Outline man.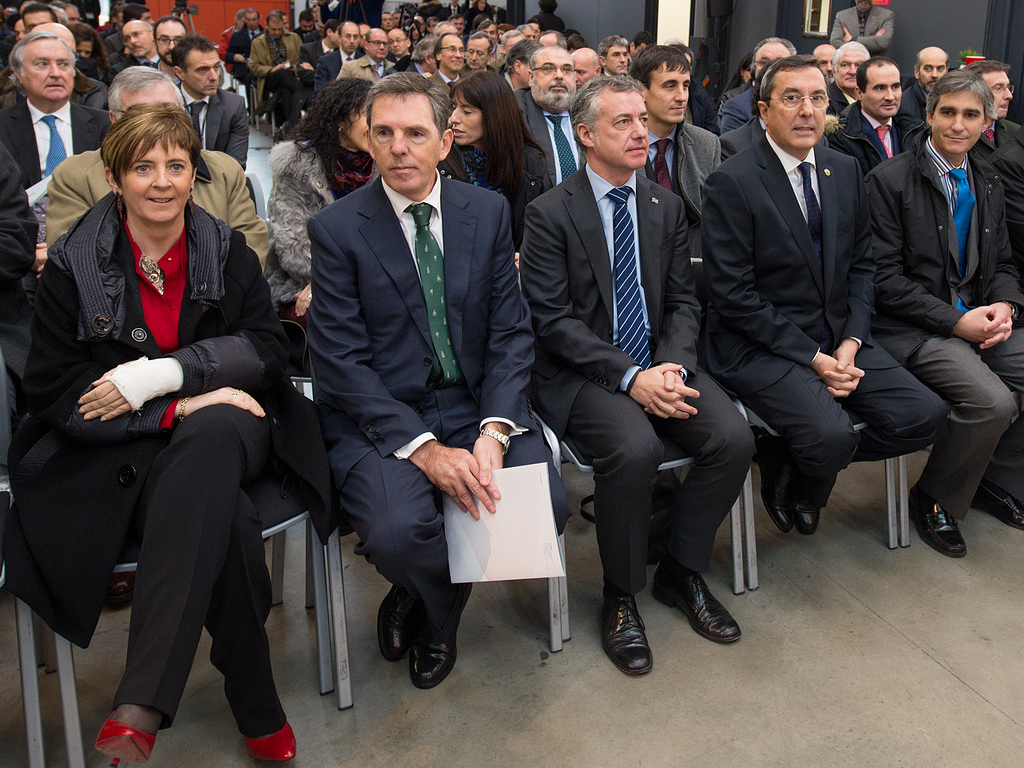
Outline: 508,50,625,239.
